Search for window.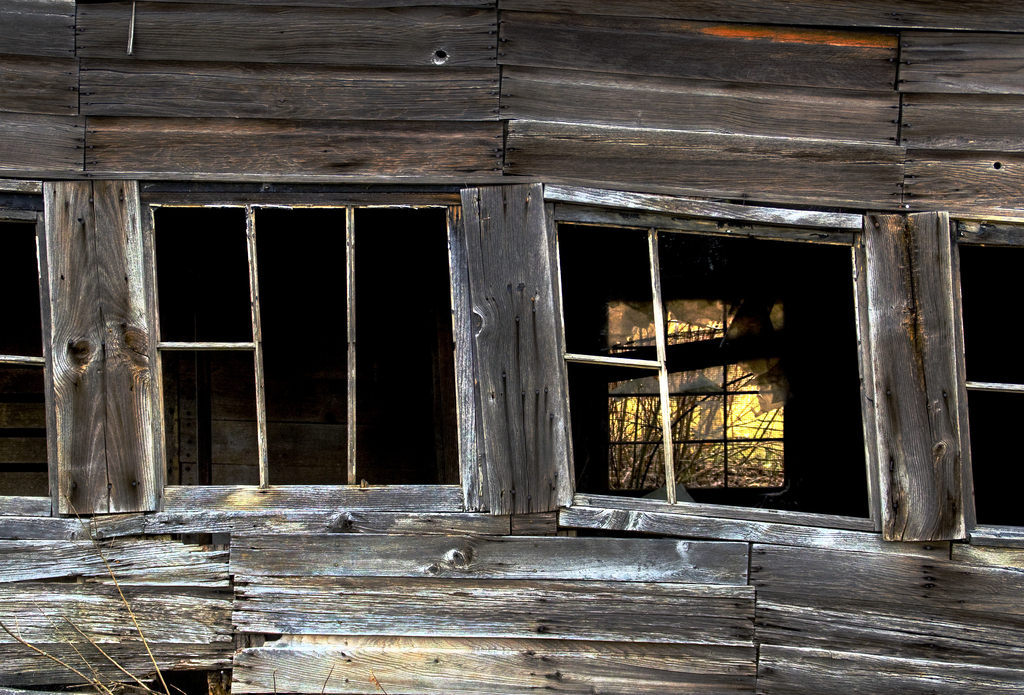
Found at bbox=[554, 207, 879, 526].
